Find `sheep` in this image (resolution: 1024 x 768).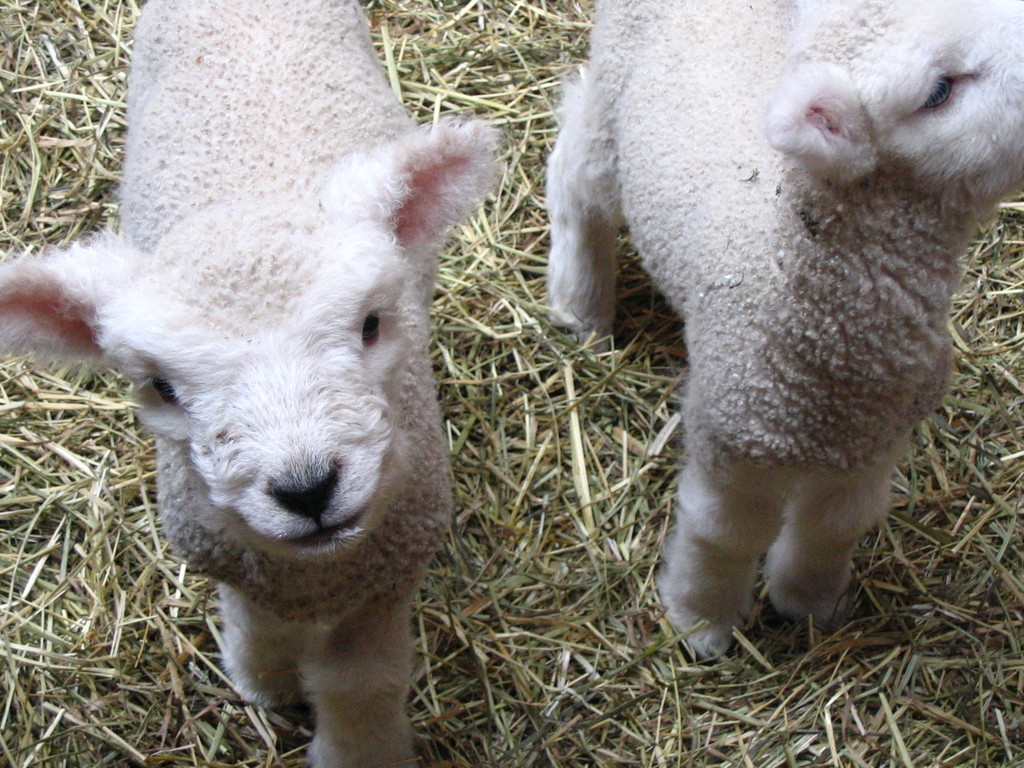
(x1=0, y1=114, x2=579, y2=767).
